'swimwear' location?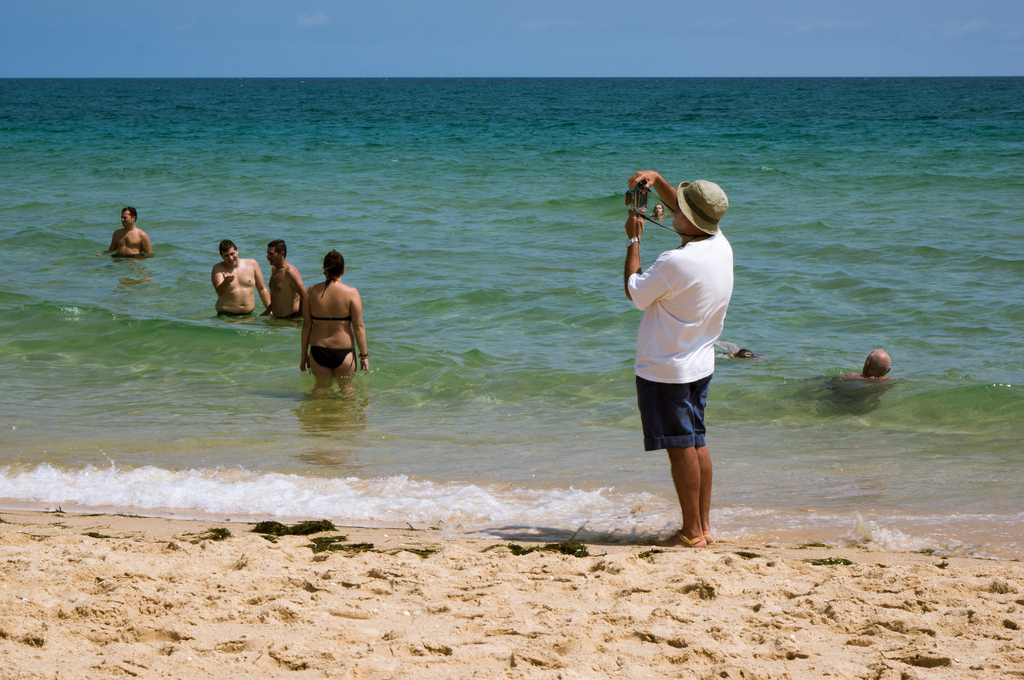
Rect(309, 342, 350, 368)
